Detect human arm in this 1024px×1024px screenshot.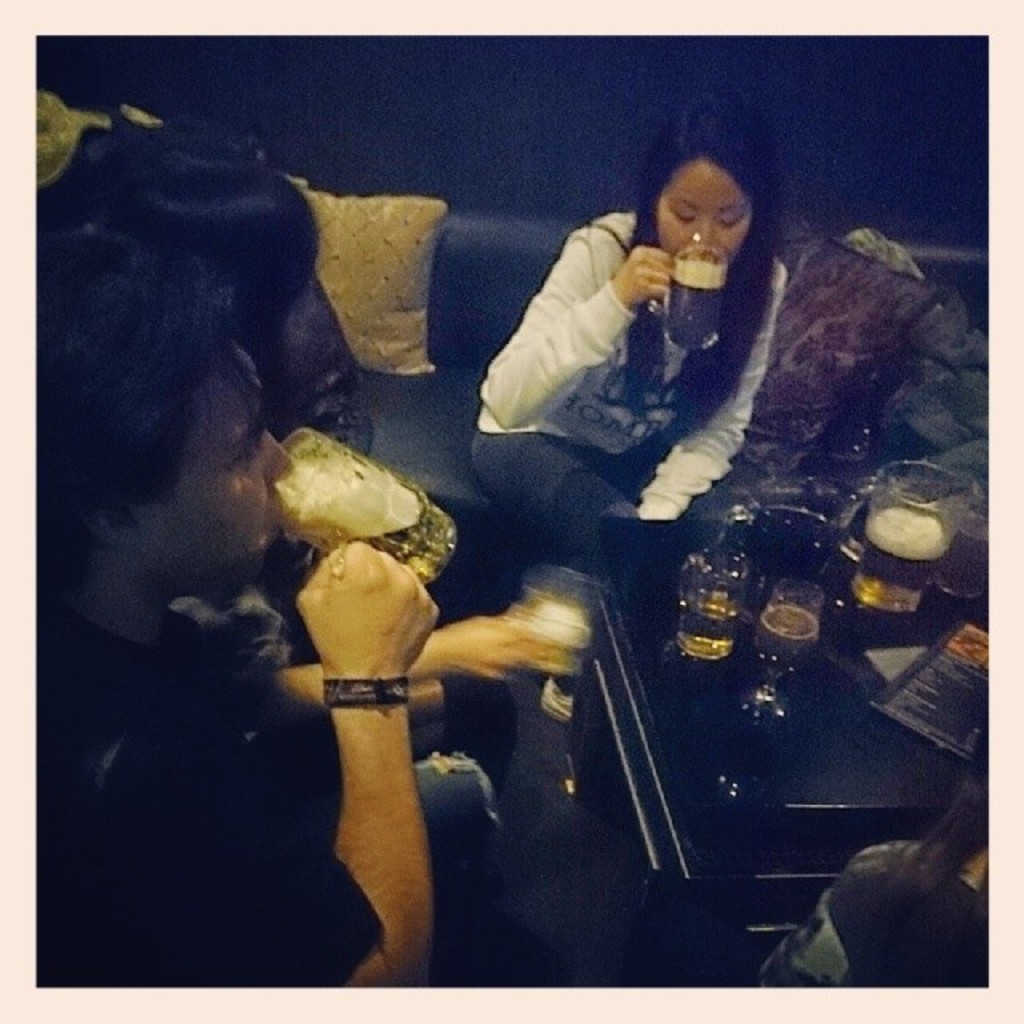
Detection: 285 603 566 725.
